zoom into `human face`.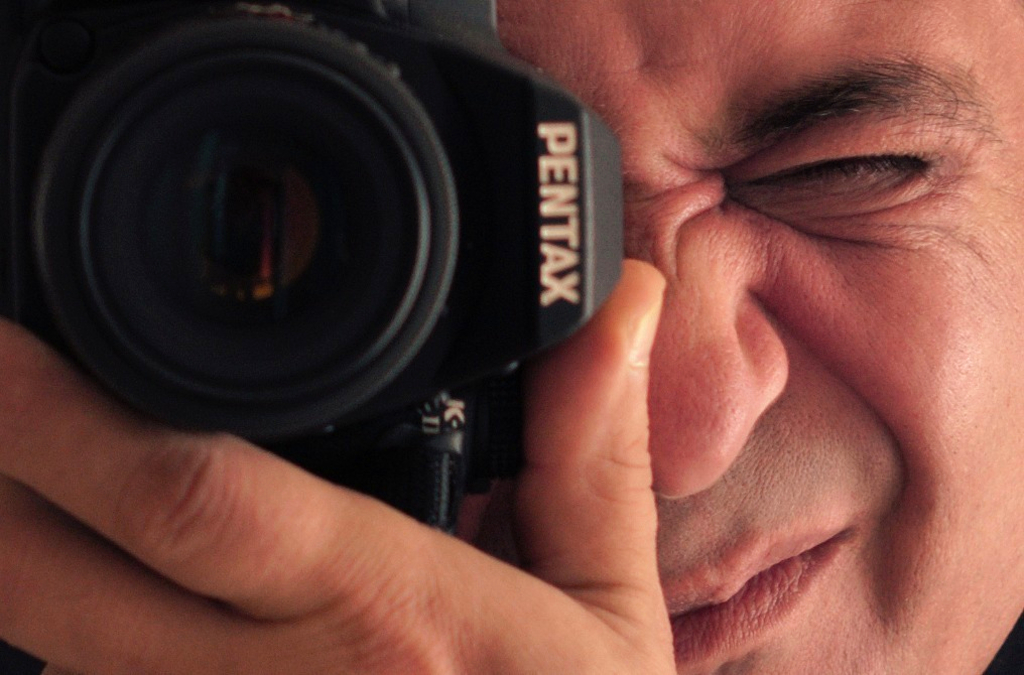
Zoom target: {"x1": 501, "y1": 0, "x2": 1023, "y2": 674}.
